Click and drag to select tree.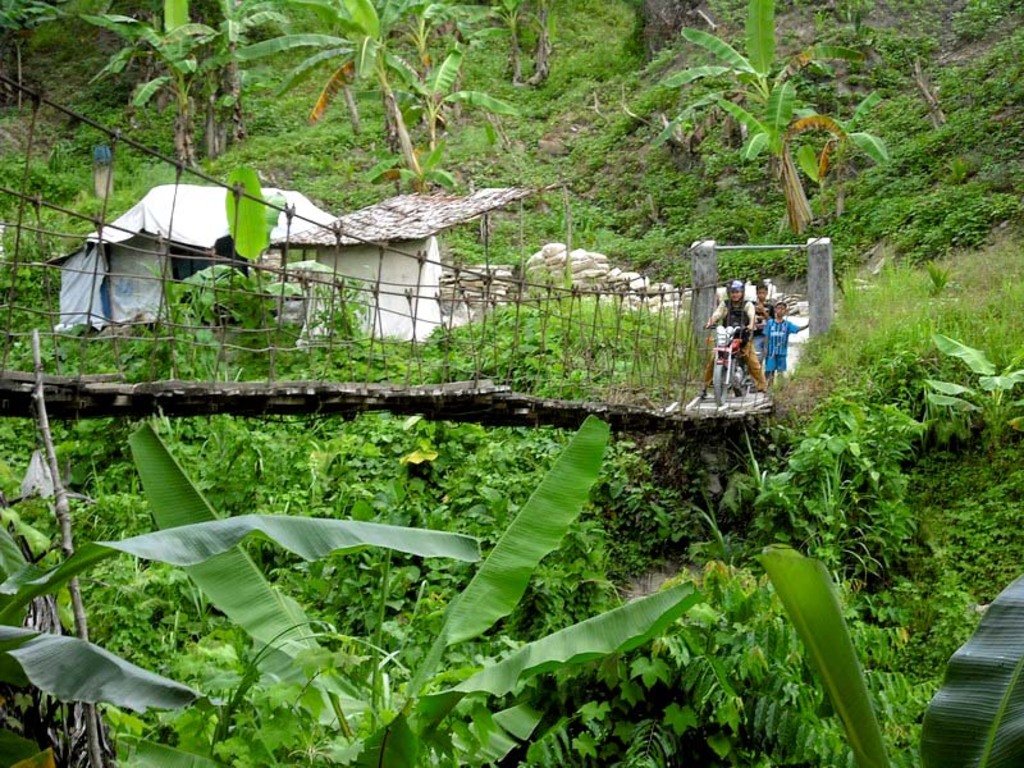
Selection: Rect(178, 1, 287, 154).
